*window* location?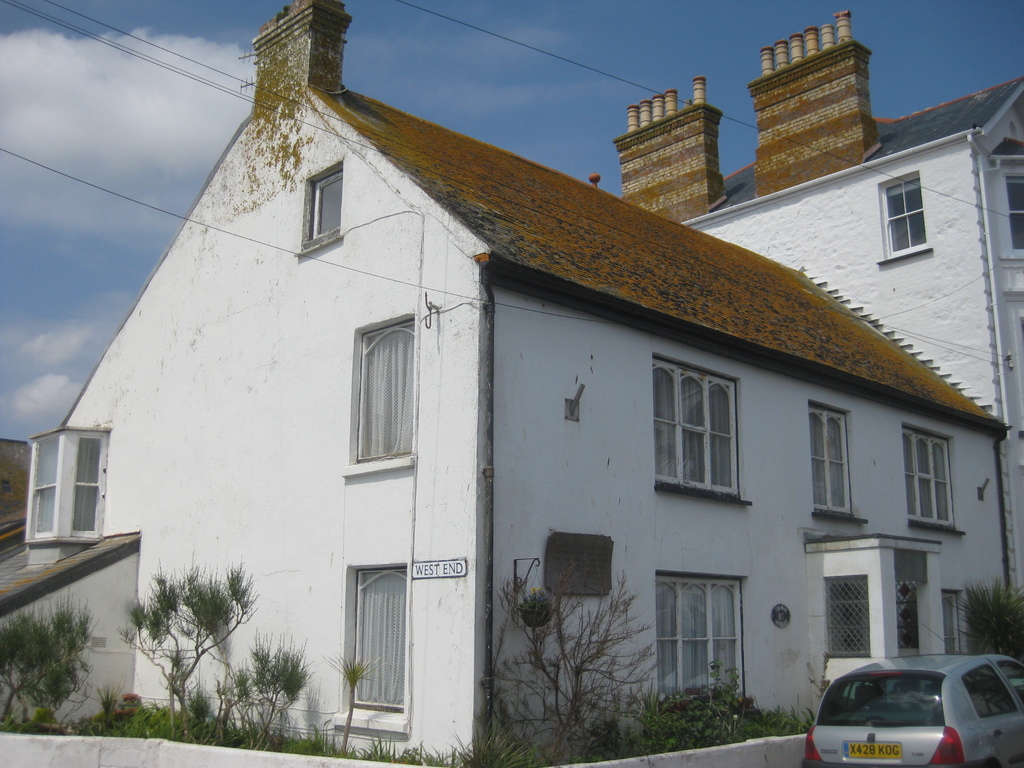
left=334, top=283, right=438, bottom=494
